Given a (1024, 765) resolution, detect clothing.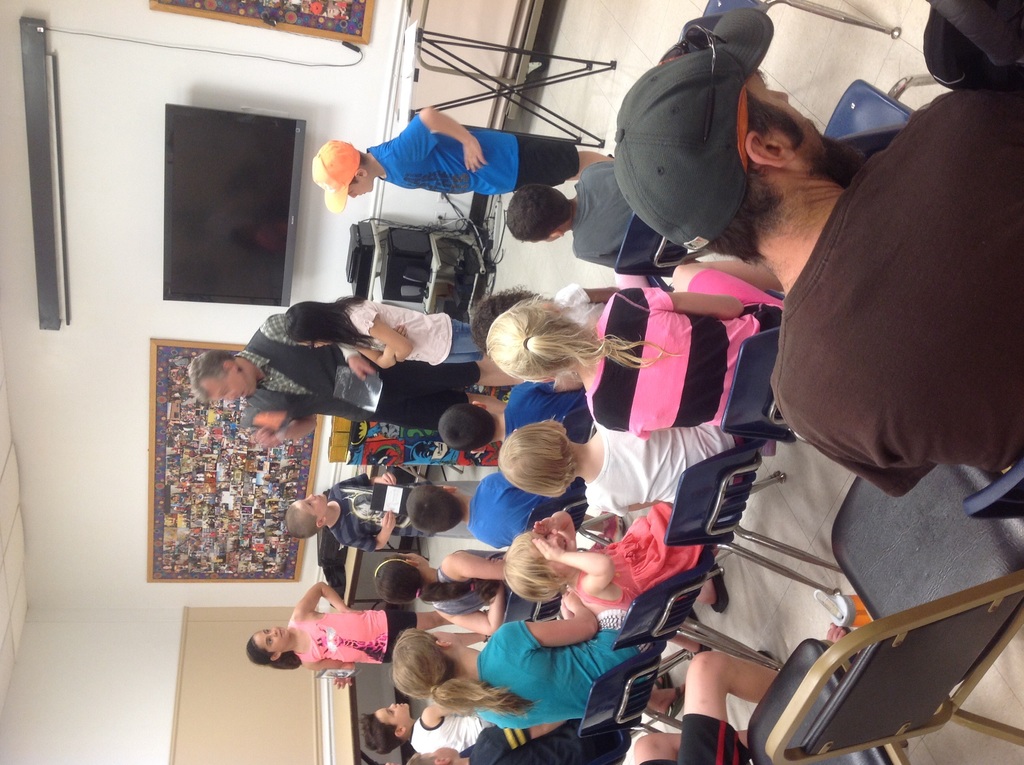
box(582, 265, 785, 439).
